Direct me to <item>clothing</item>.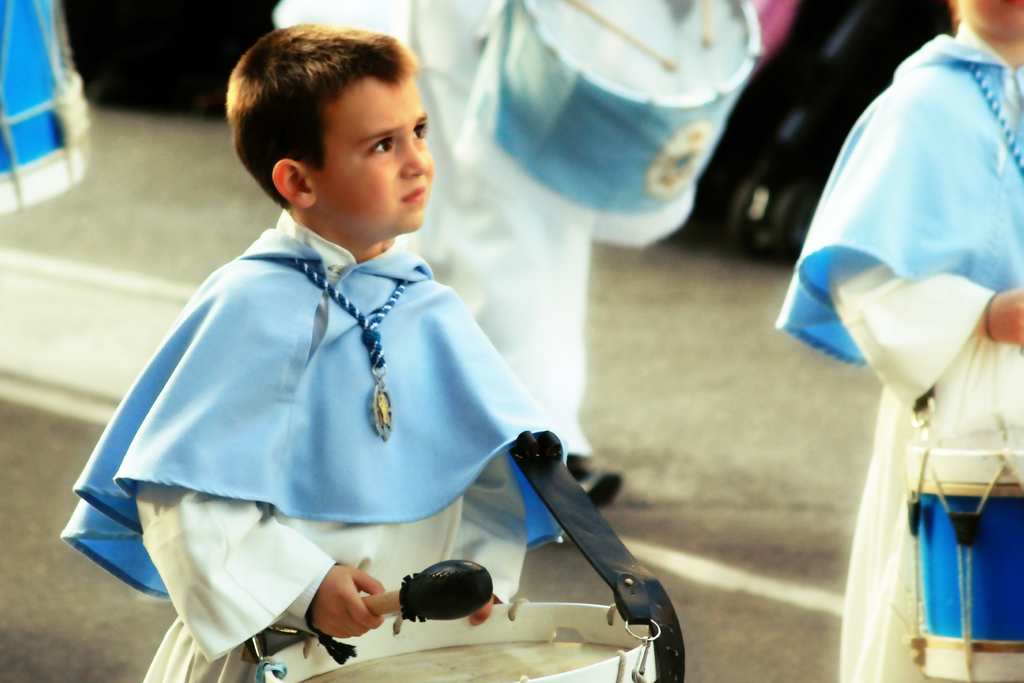
Direction: (56, 204, 601, 682).
